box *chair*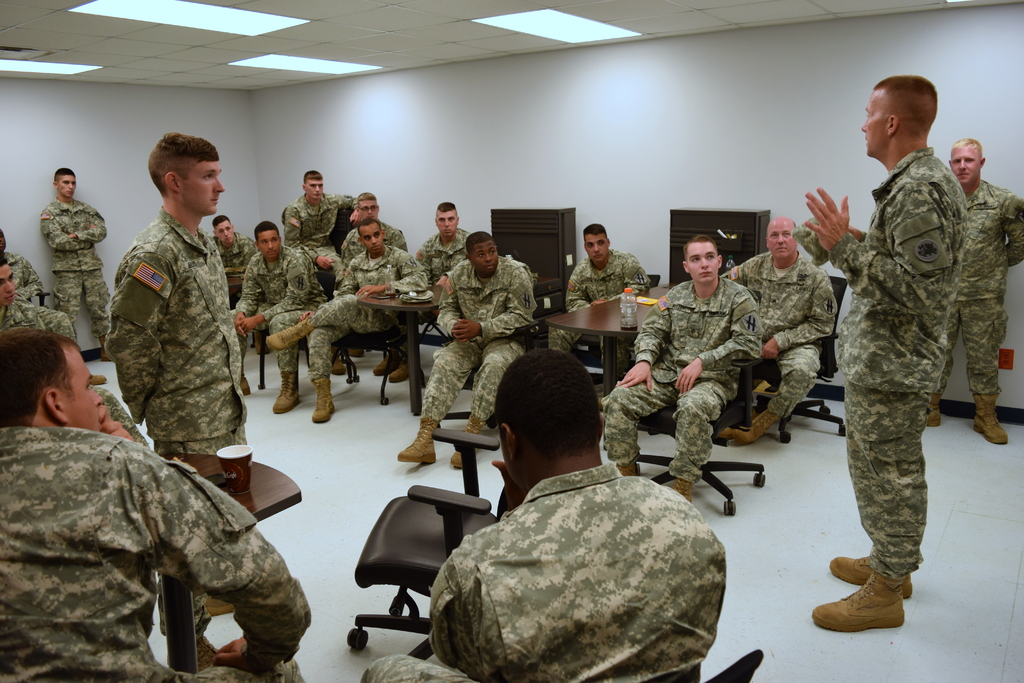
(left=345, top=426, right=506, bottom=665)
